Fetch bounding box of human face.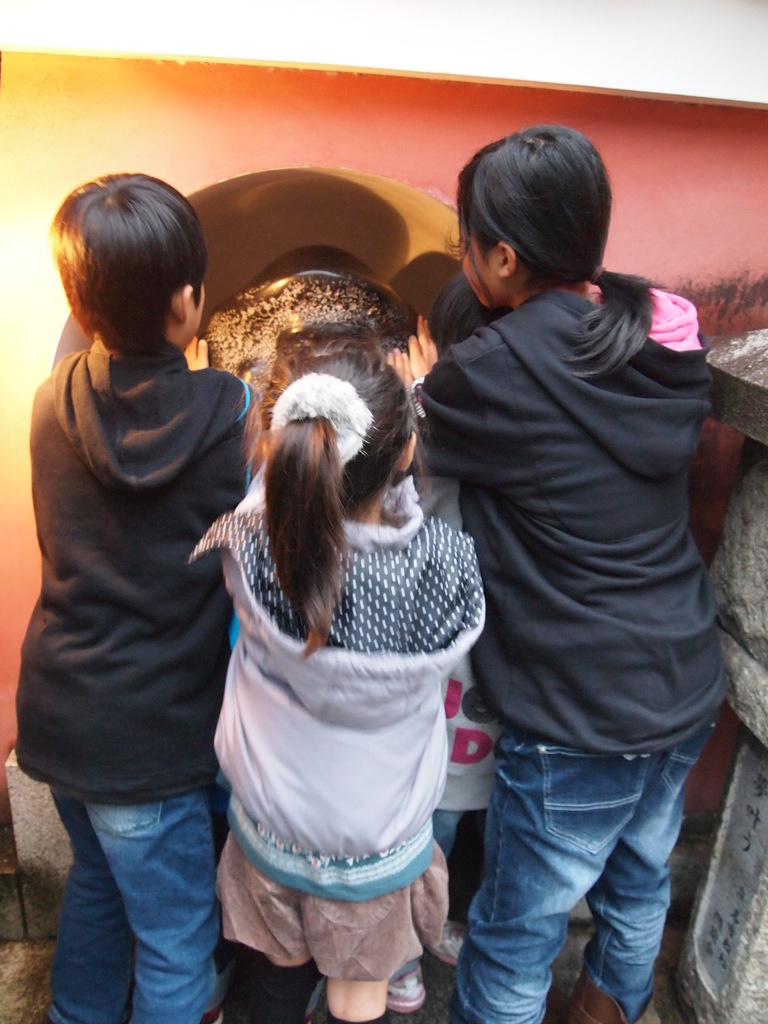
Bbox: box=[459, 217, 504, 306].
